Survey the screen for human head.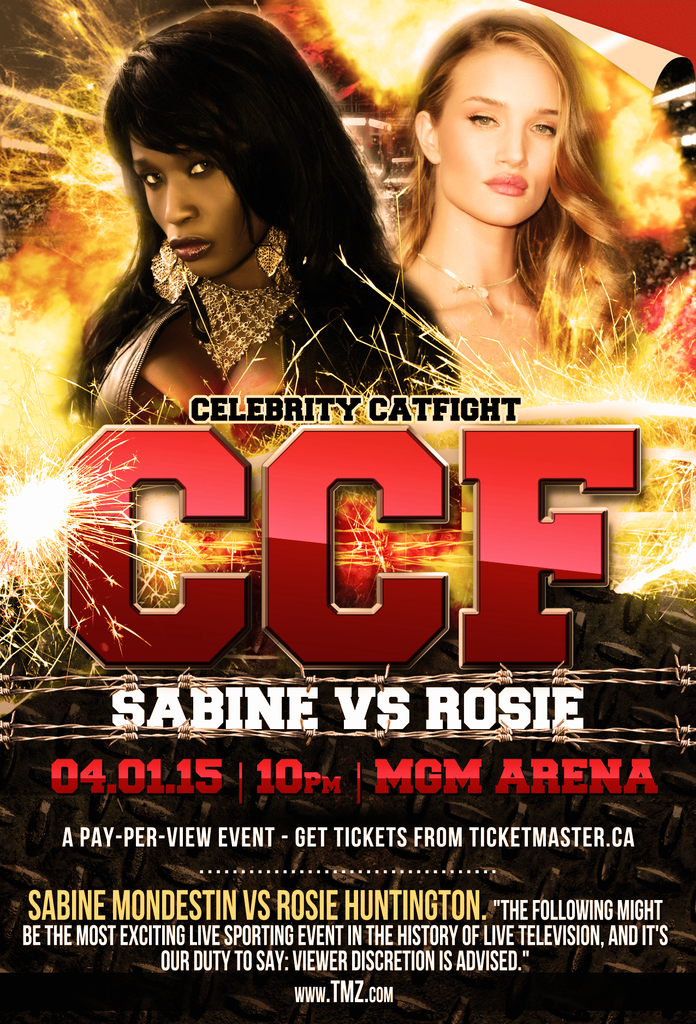
Survey found: region(423, 16, 613, 258).
